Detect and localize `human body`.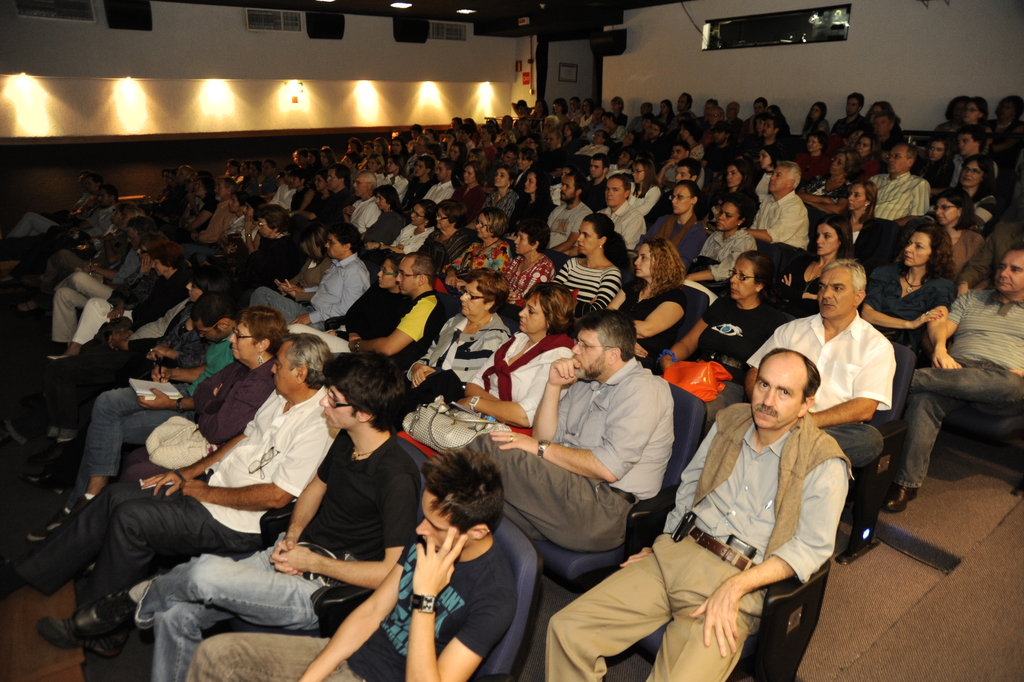
Localized at select_region(179, 527, 516, 681).
